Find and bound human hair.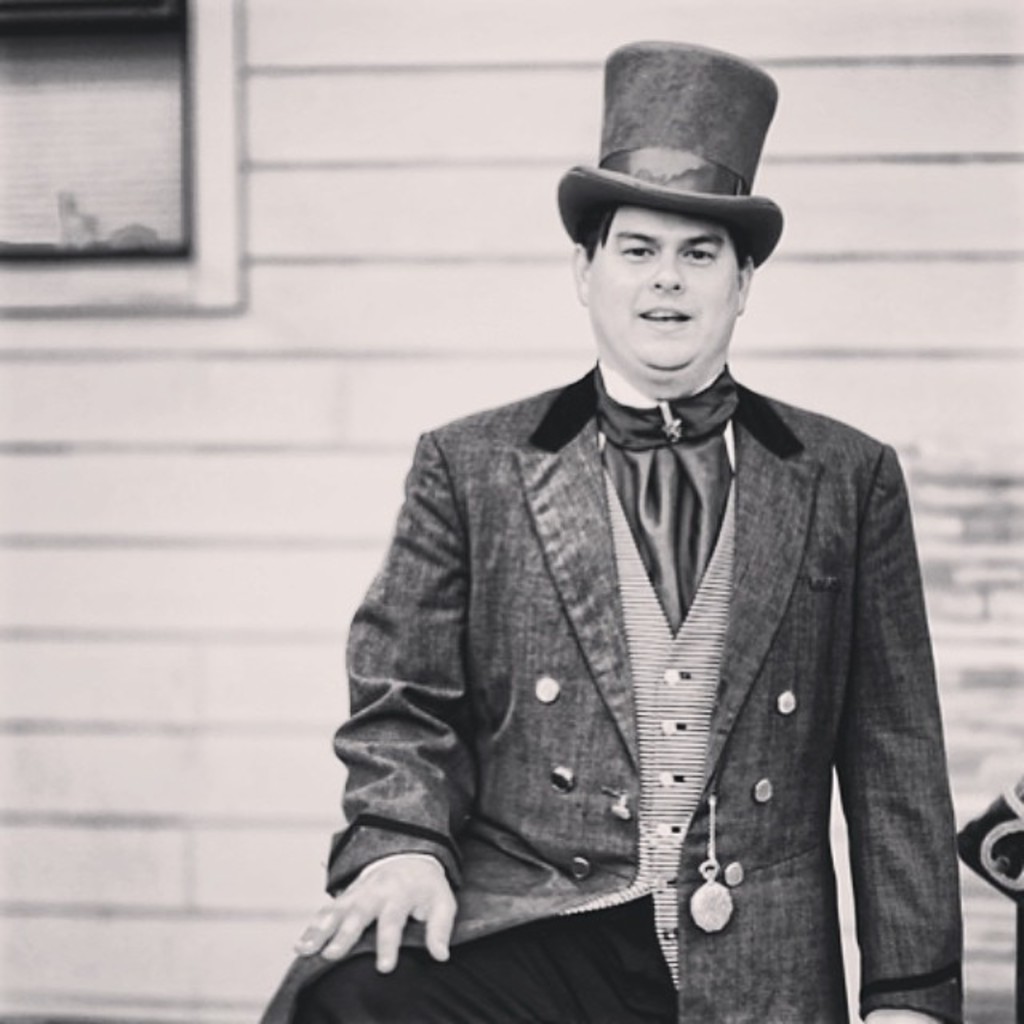
Bound: 571/202/750/262.
